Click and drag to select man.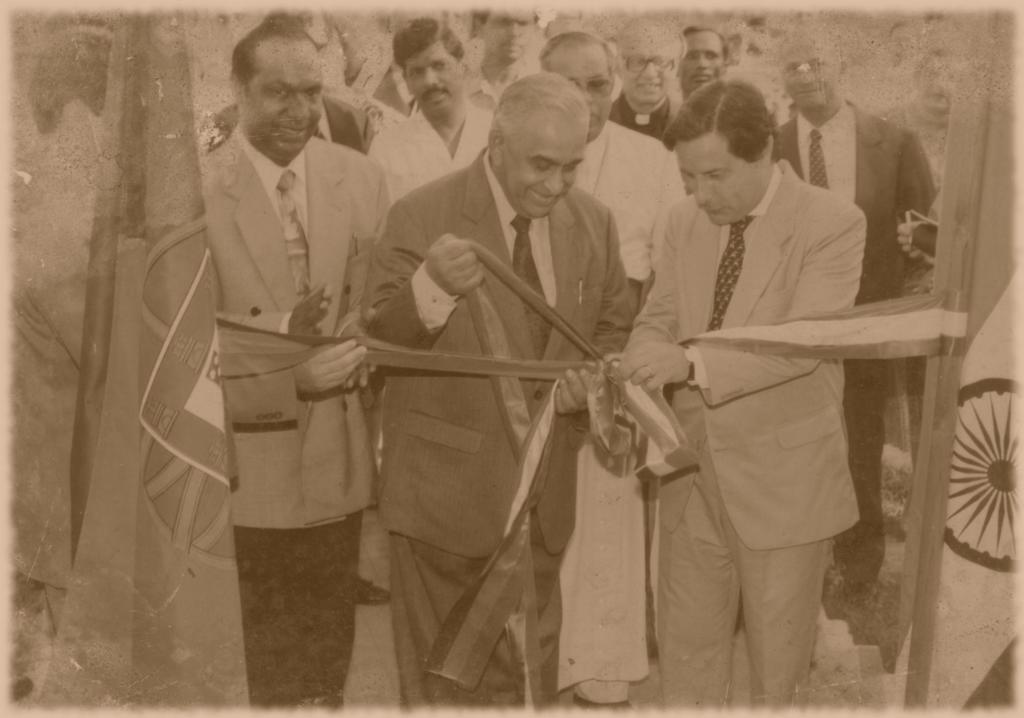
Selection: [left=459, top=8, right=544, bottom=115].
